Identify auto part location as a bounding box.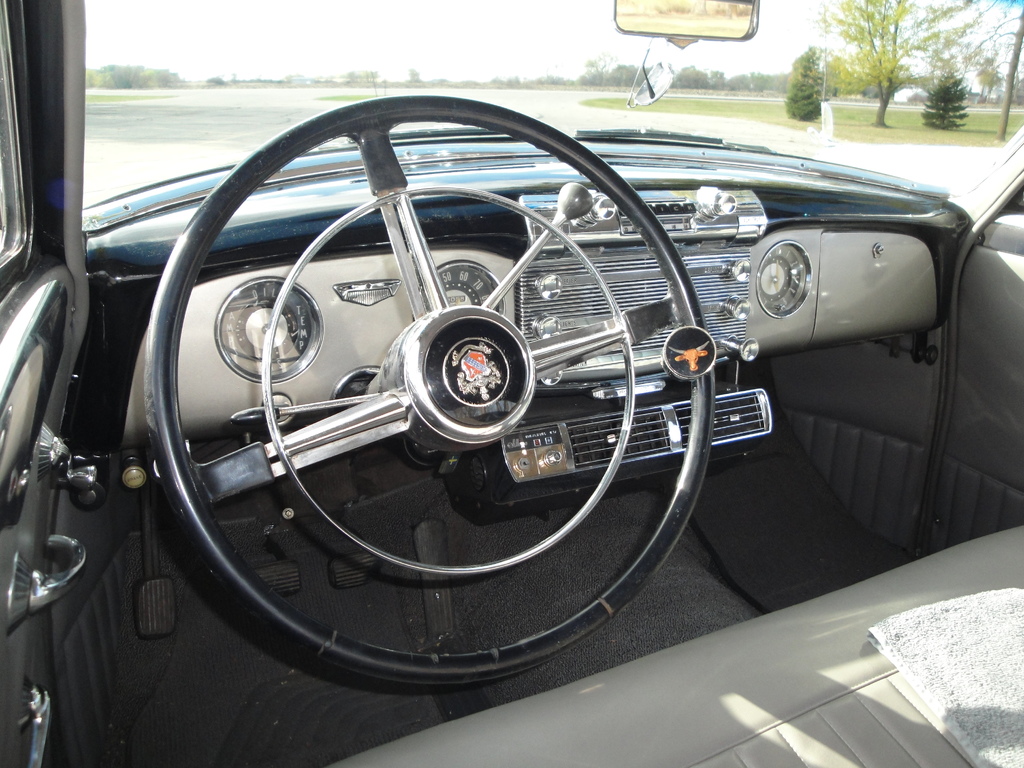
l=144, t=92, r=712, b=688.
